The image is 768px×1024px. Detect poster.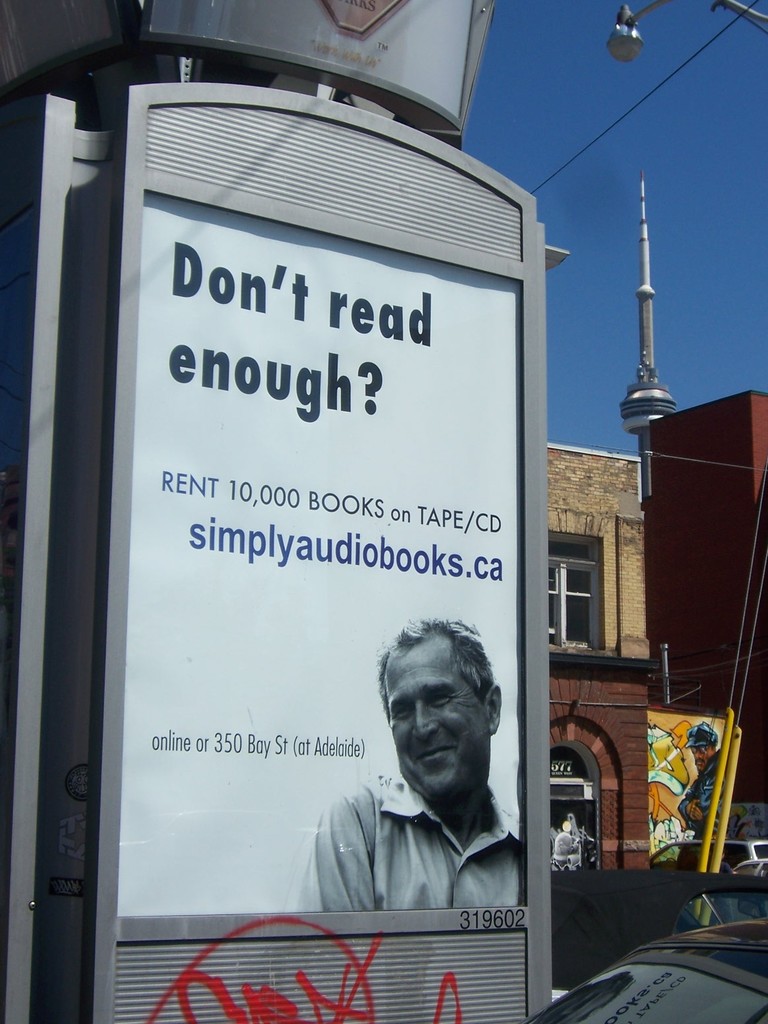
Detection: <bbox>120, 194, 523, 917</bbox>.
